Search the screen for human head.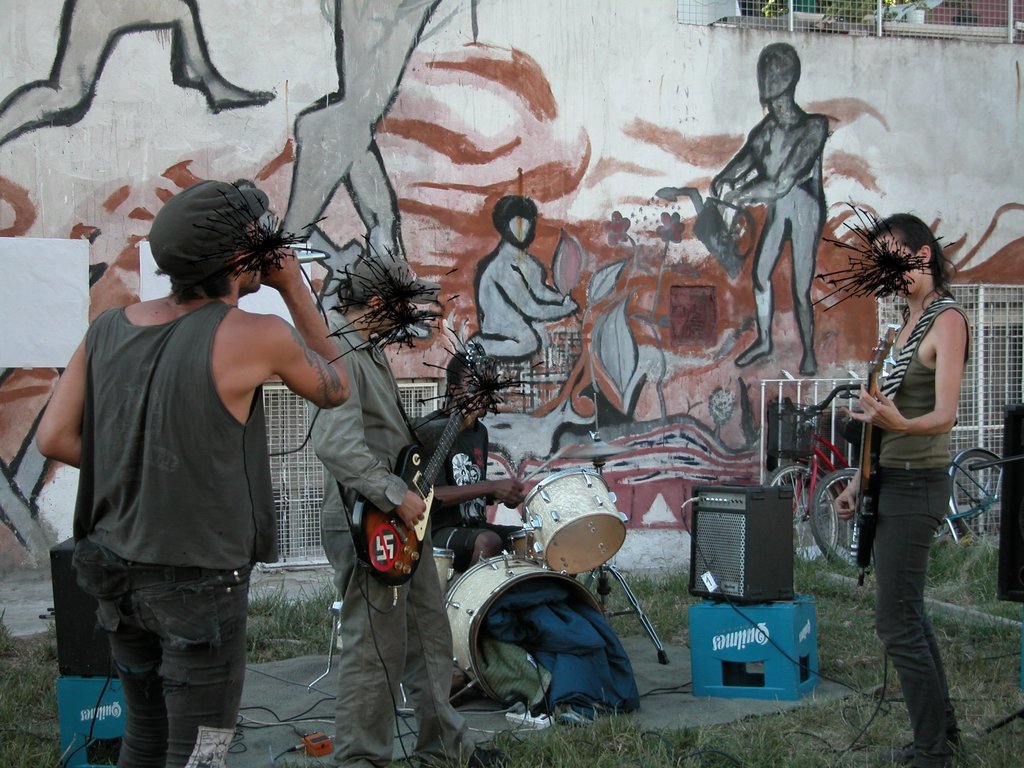
Found at left=755, top=43, right=800, bottom=106.
